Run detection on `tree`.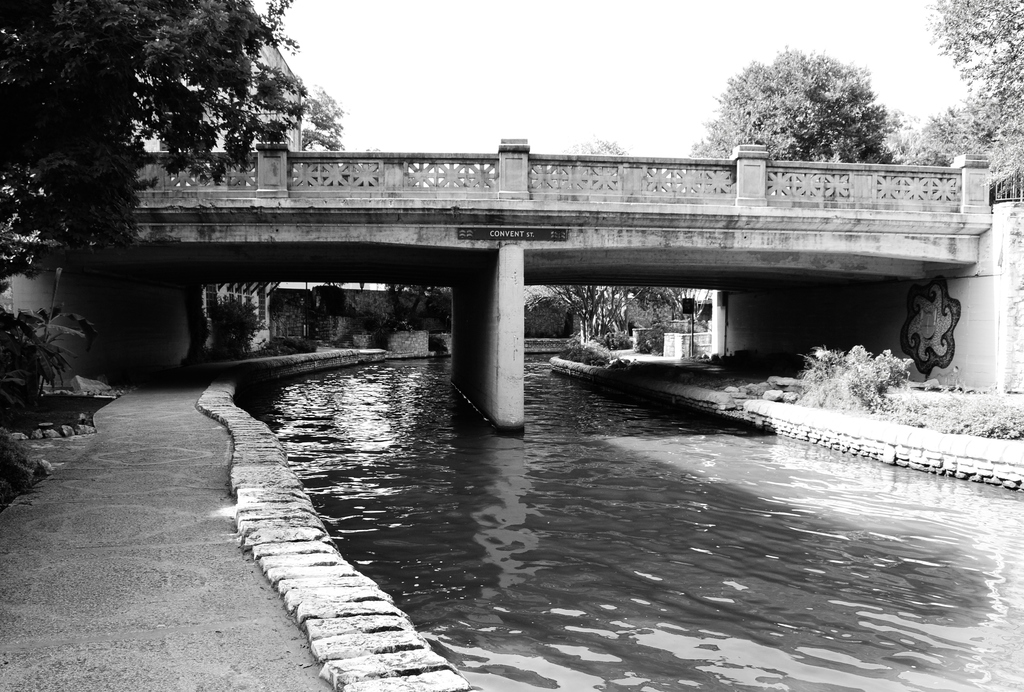
Result: region(934, 0, 1023, 187).
